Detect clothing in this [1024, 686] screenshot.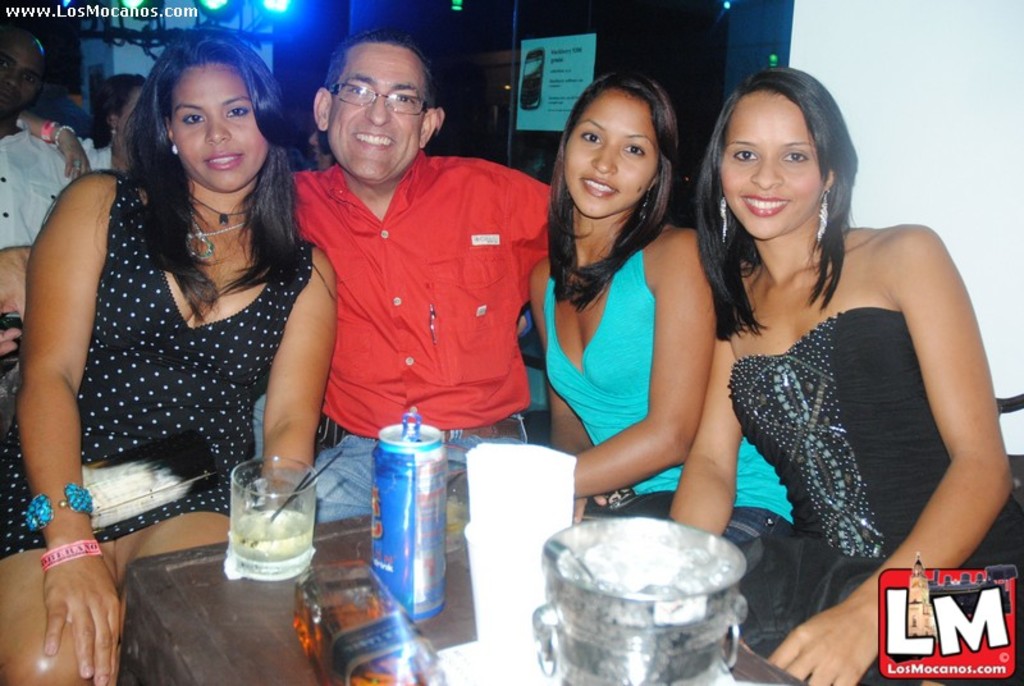
Detection: box(29, 160, 326, 532).
